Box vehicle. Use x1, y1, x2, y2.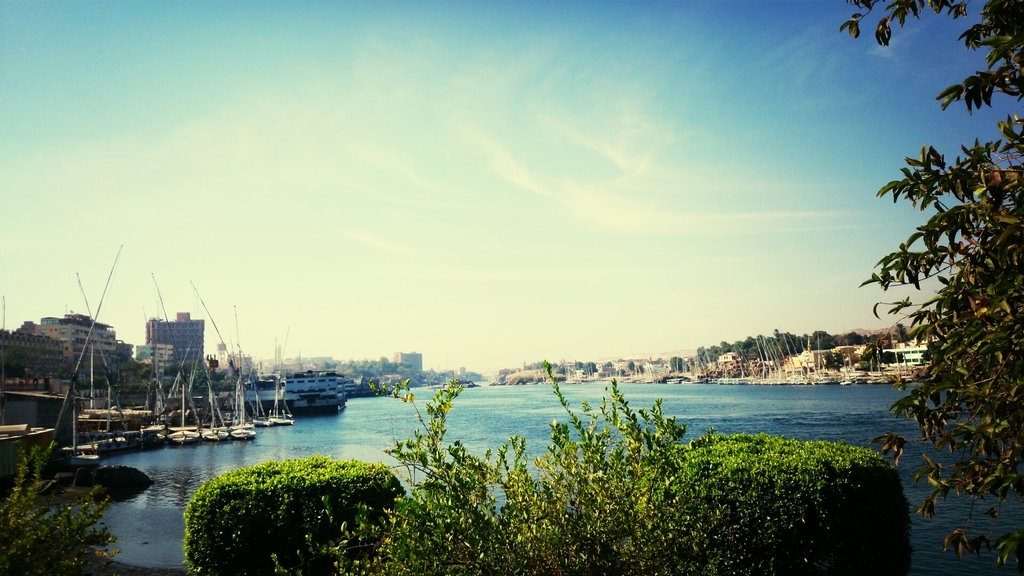
263, 377, 294, 428.
